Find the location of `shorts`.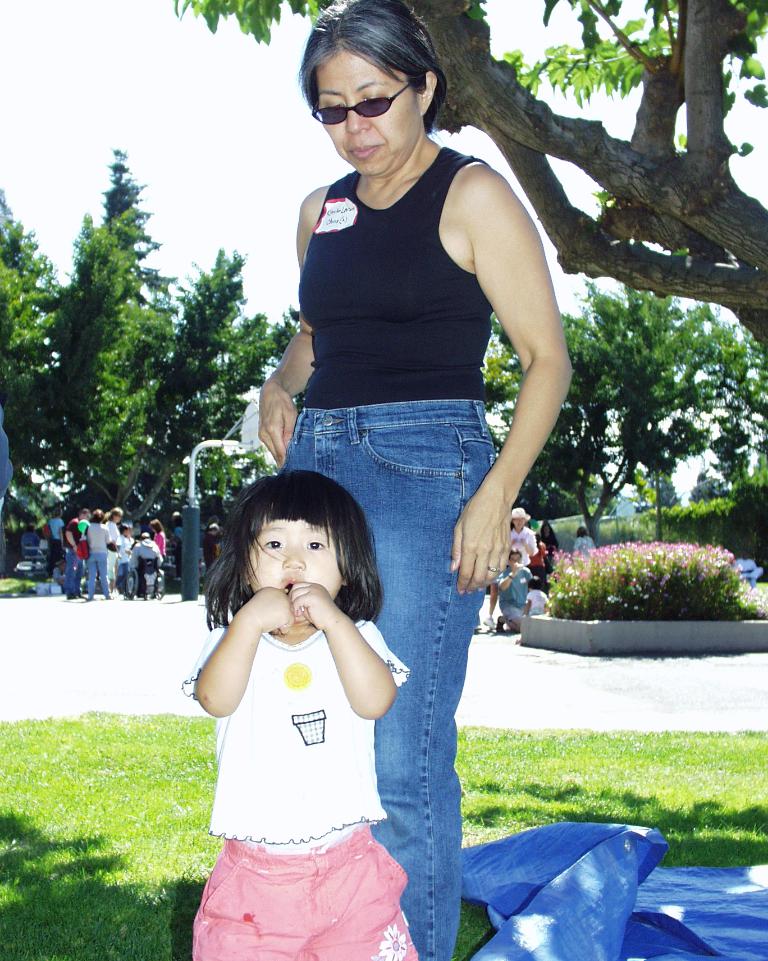
Location: 502:605:525:619.
